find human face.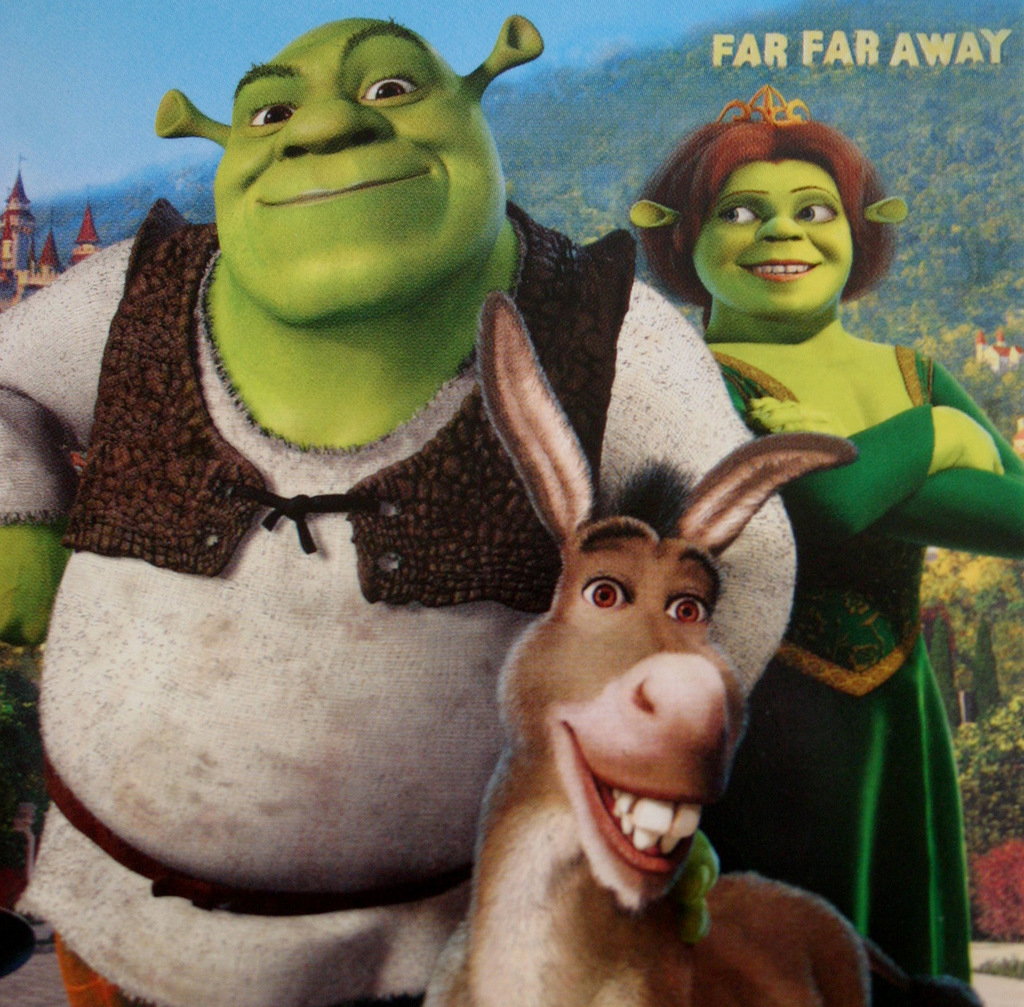
box=[211, 13, 505, 312].
